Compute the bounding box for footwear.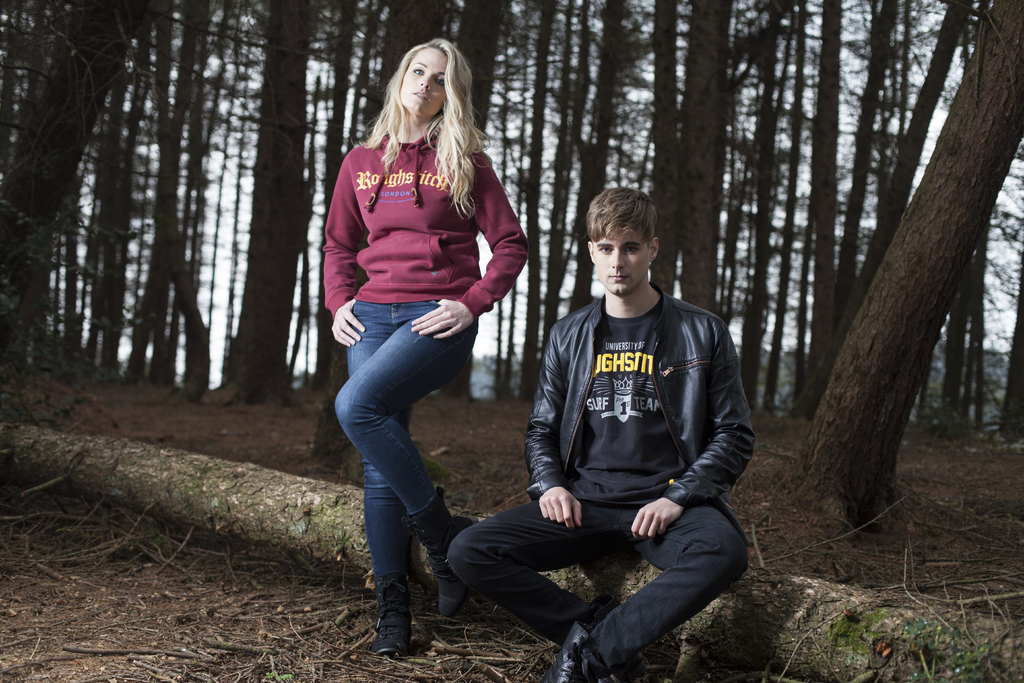
bbox=[403, 481, 472, 619].
